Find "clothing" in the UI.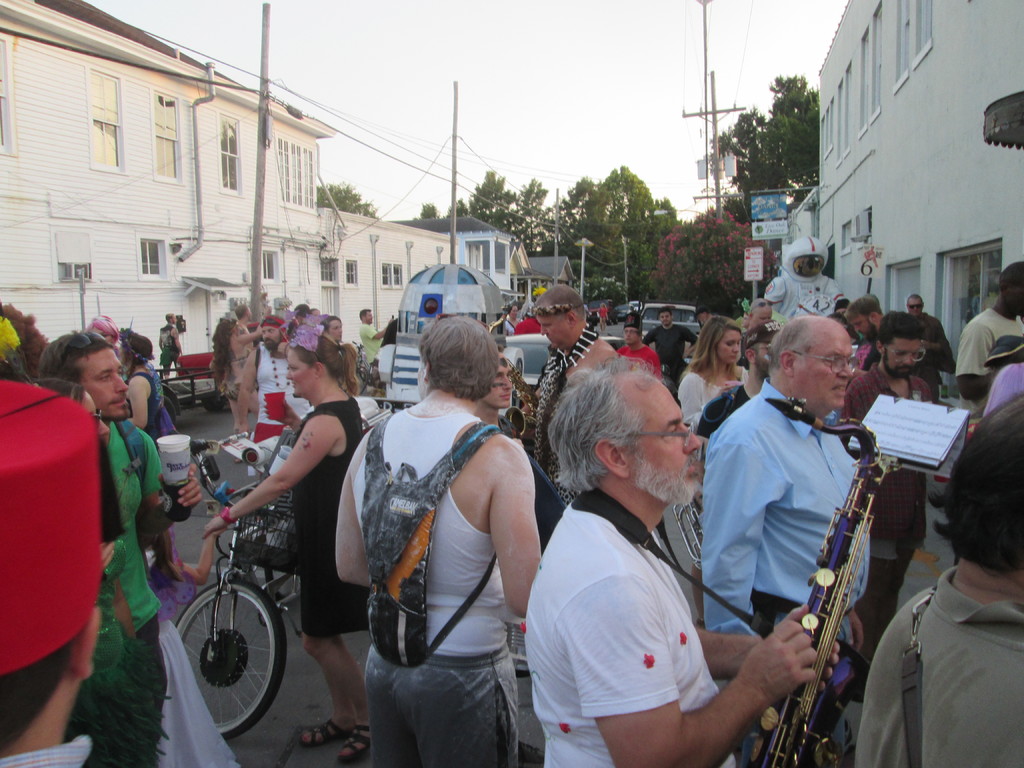
UI element at [left=849, top=559, right=1023, bottom=762].
